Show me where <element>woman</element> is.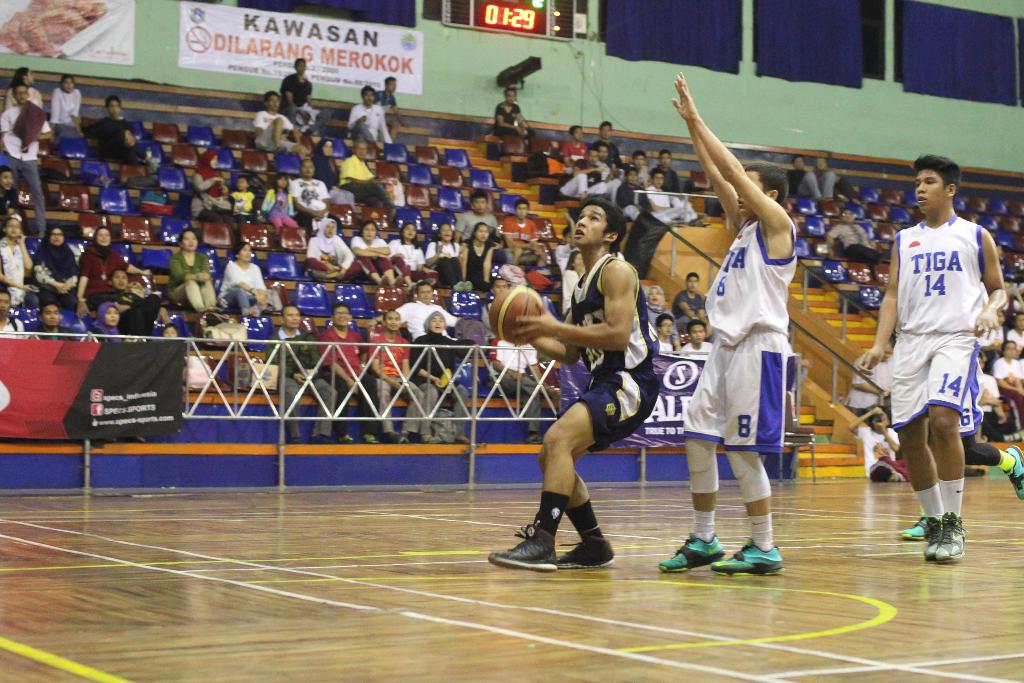
<element>woman</element> is at 350:220:406:287.
